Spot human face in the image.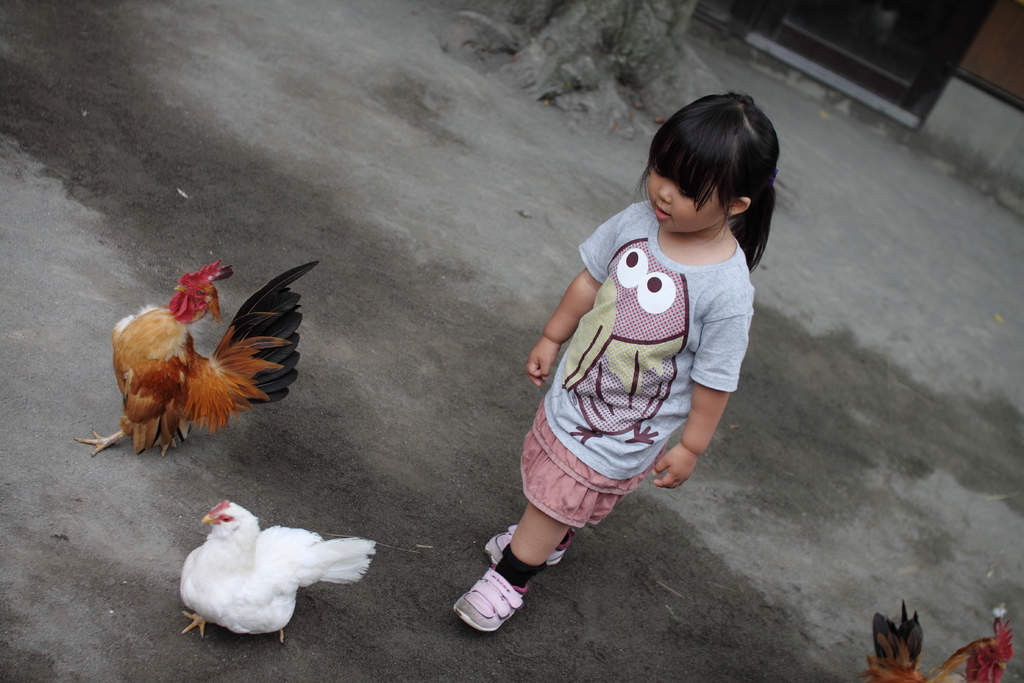
human face found at box(648, 160, 727, 232).
